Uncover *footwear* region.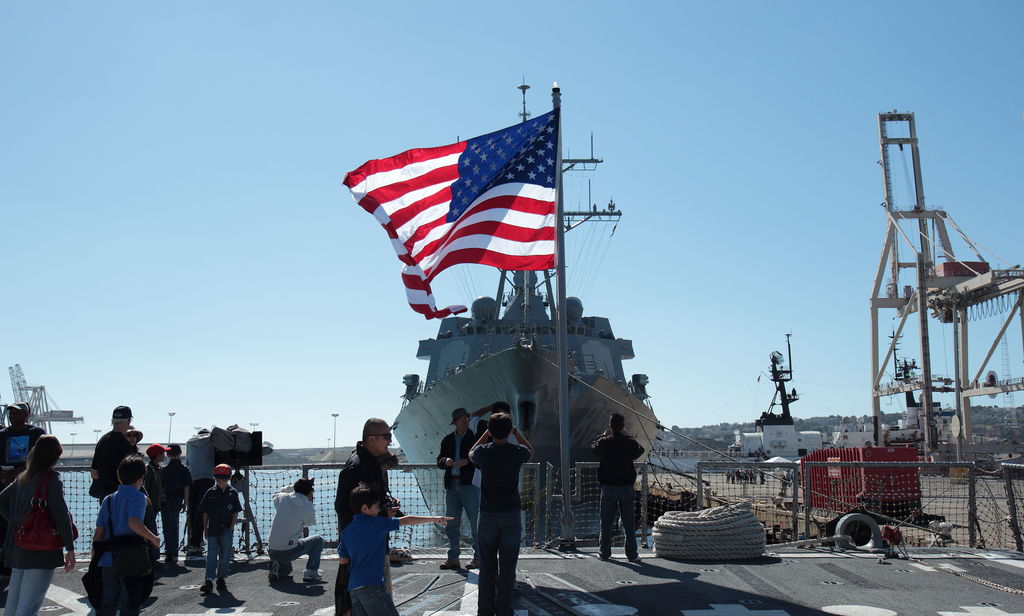
Uncovered: 200, 581, 214, 592.
